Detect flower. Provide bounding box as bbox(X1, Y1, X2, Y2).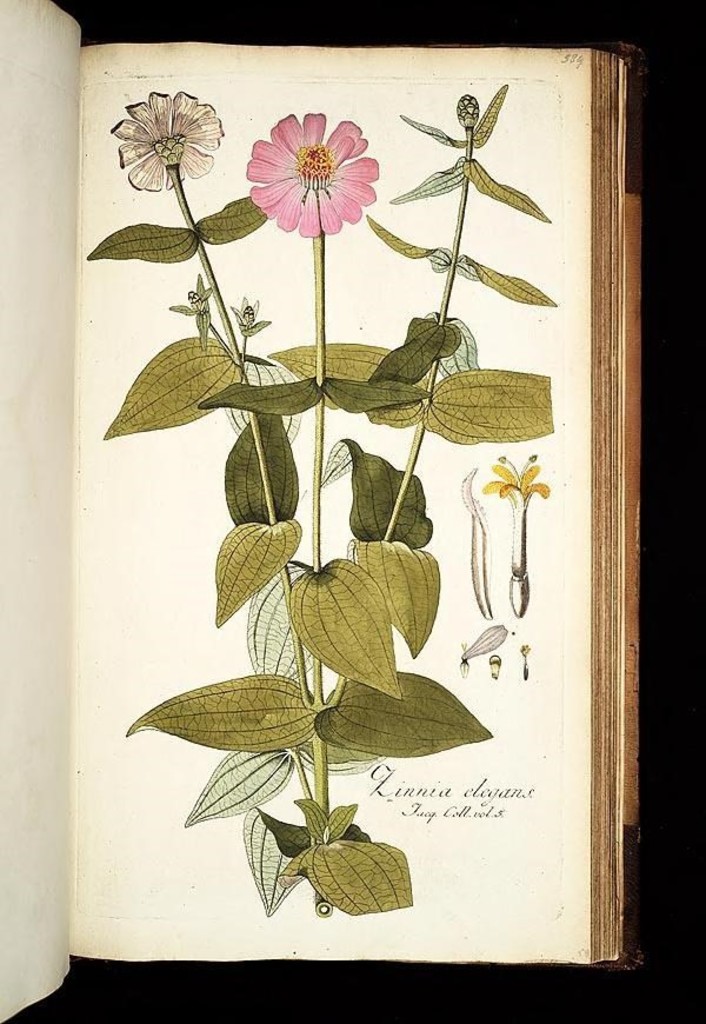
bbox(245, 94, 384, 227).
